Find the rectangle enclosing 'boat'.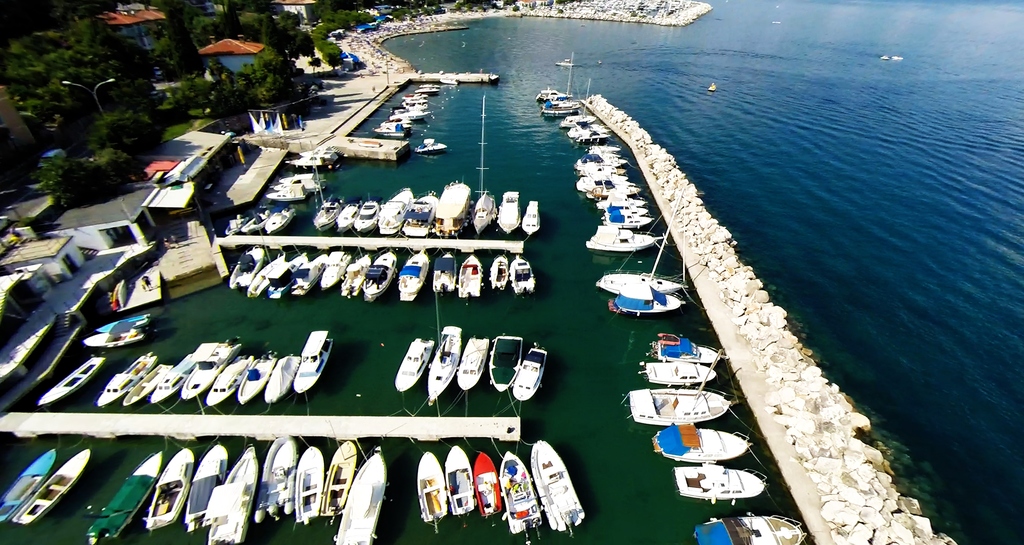
pyautogui.locateOnScreen(430, 183, 461, 242).
